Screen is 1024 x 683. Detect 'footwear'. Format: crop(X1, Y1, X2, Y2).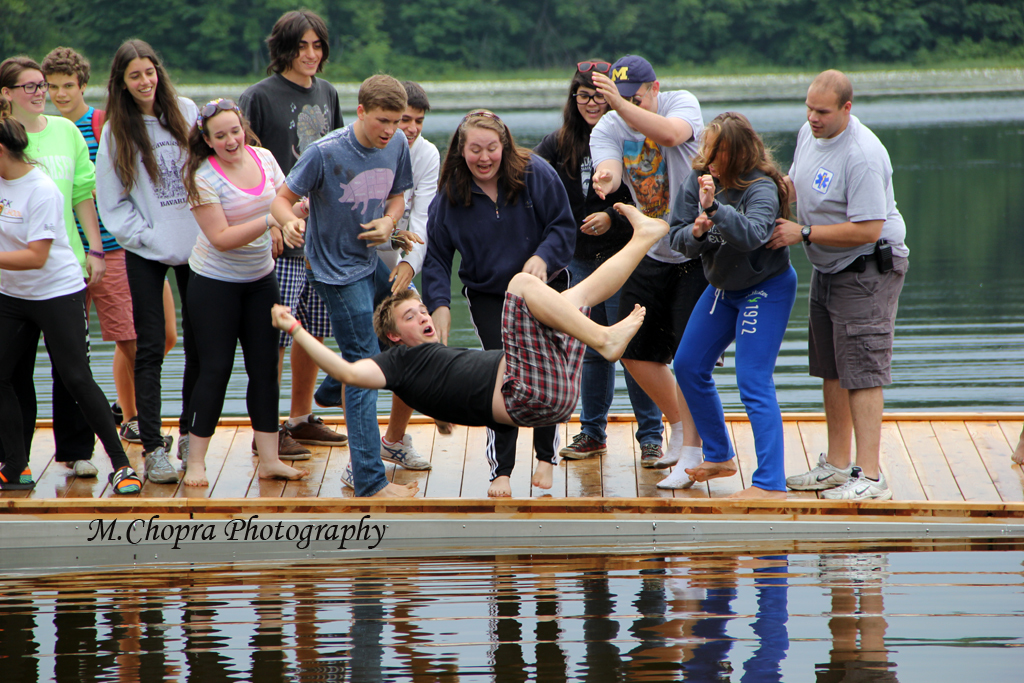
crop(104, 465, 144, 493).
